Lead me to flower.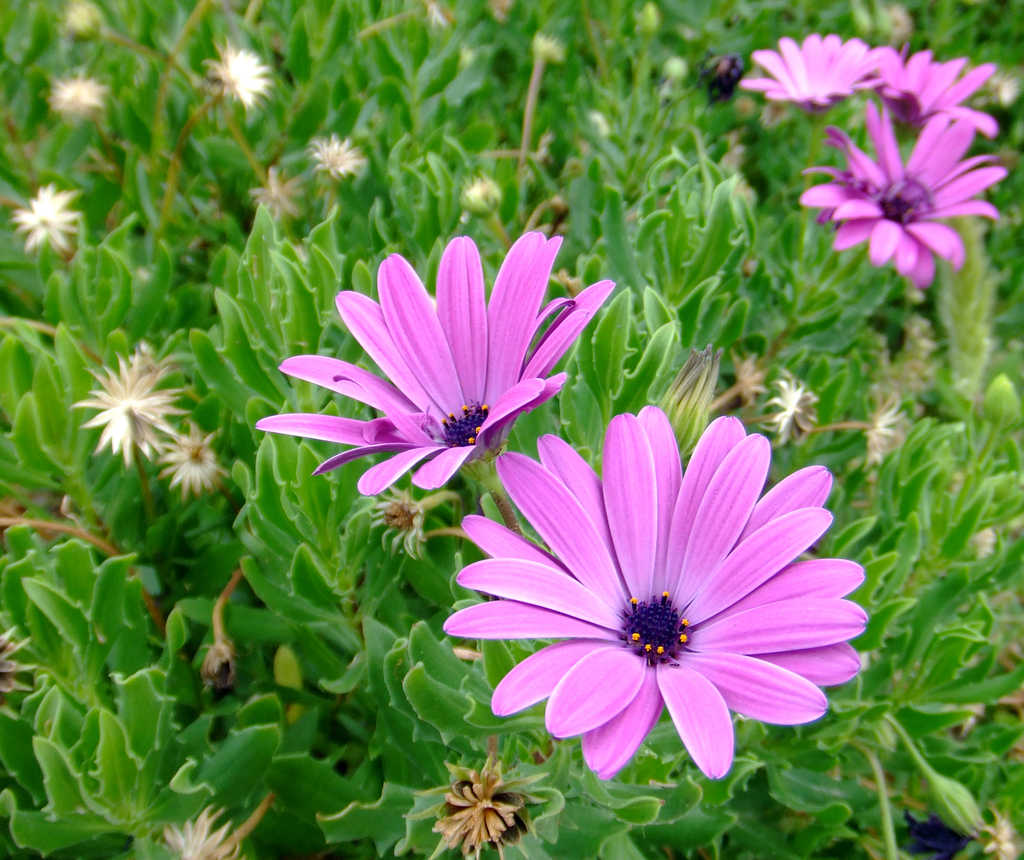
Lead to [left=318, top=141, right=361, bottom=184].
